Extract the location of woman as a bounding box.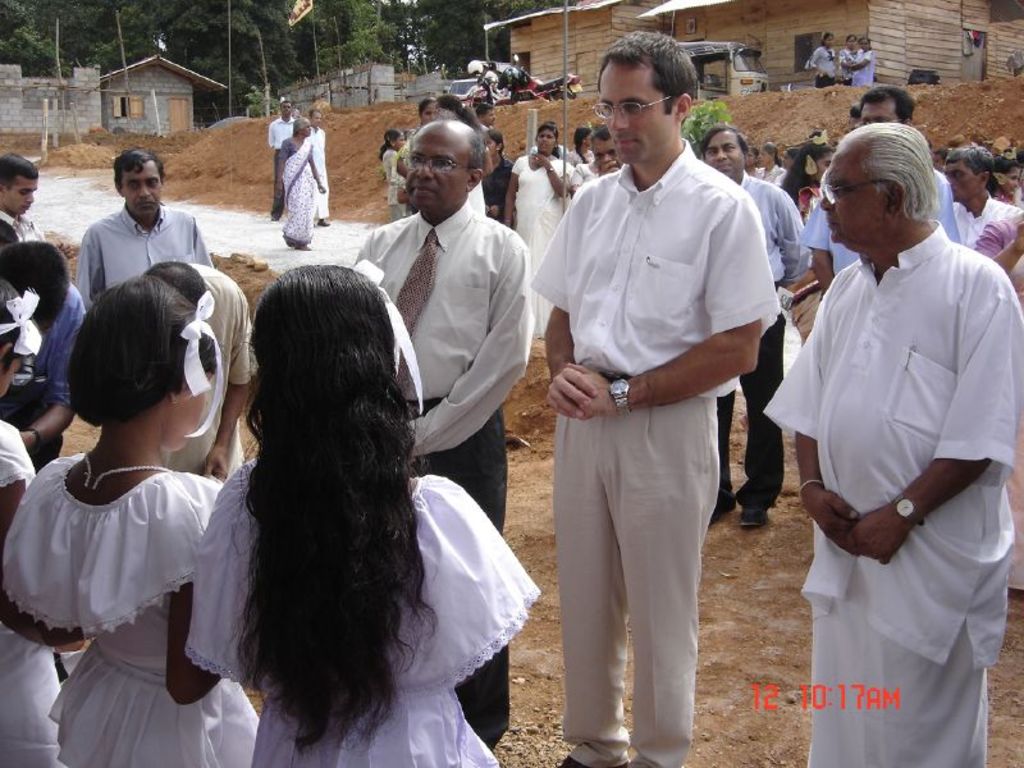
box(506, 123, 579, 332).
